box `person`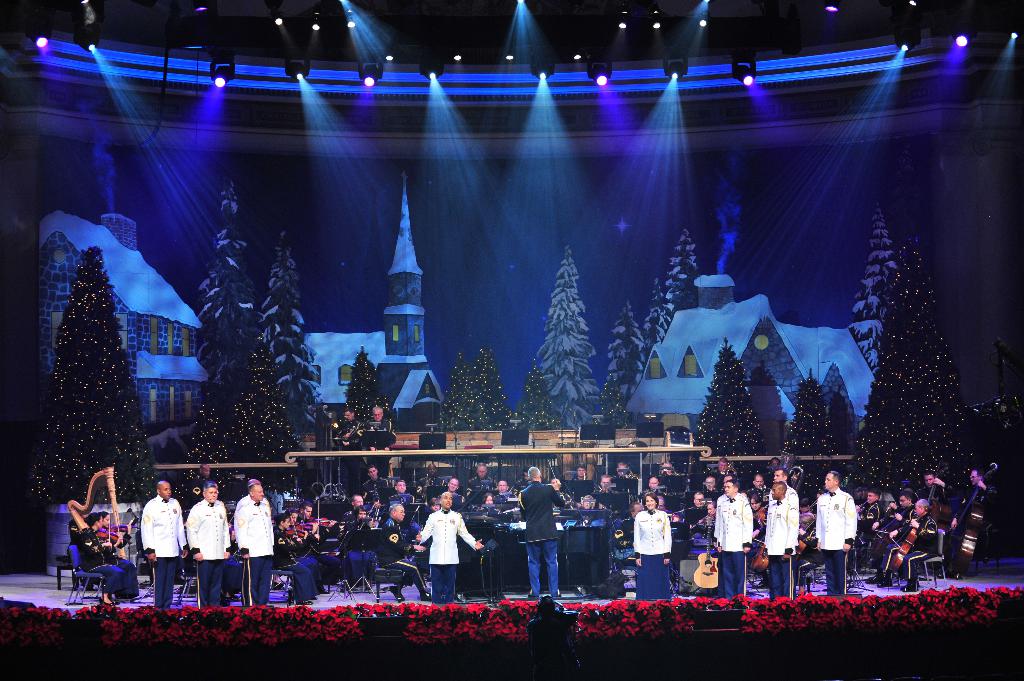
box(412, 490, 473, 600)
